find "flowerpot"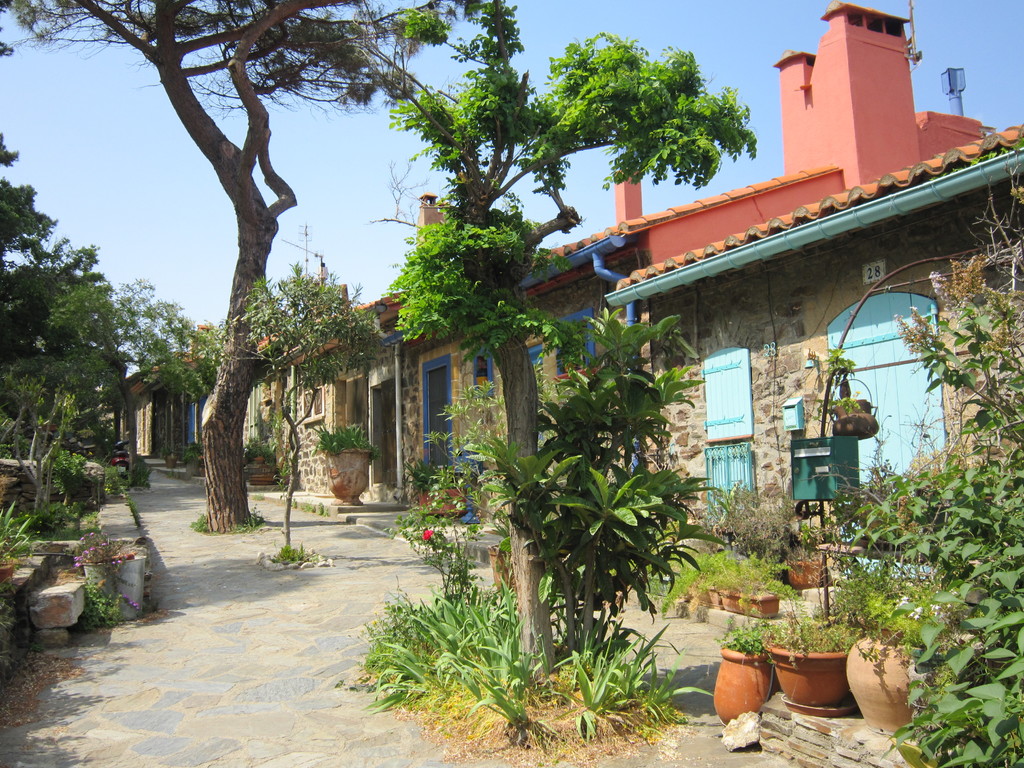
left=243, top=459, right=276, bottom=483
